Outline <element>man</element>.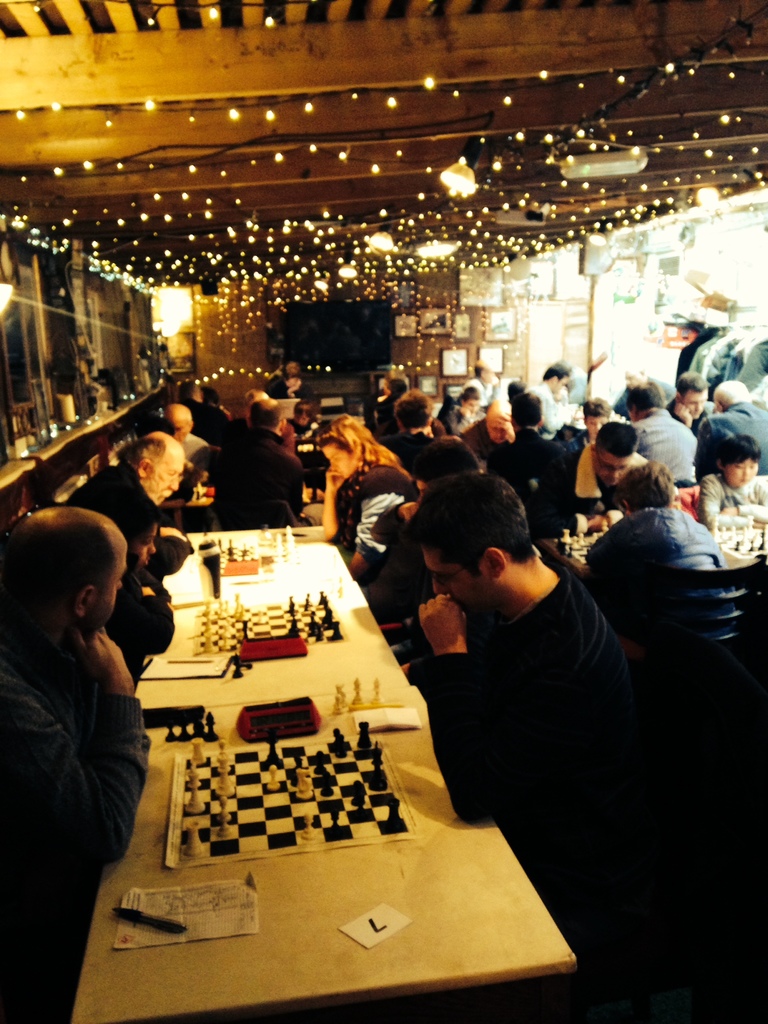
Outline: 532, 424, 660, 545.
